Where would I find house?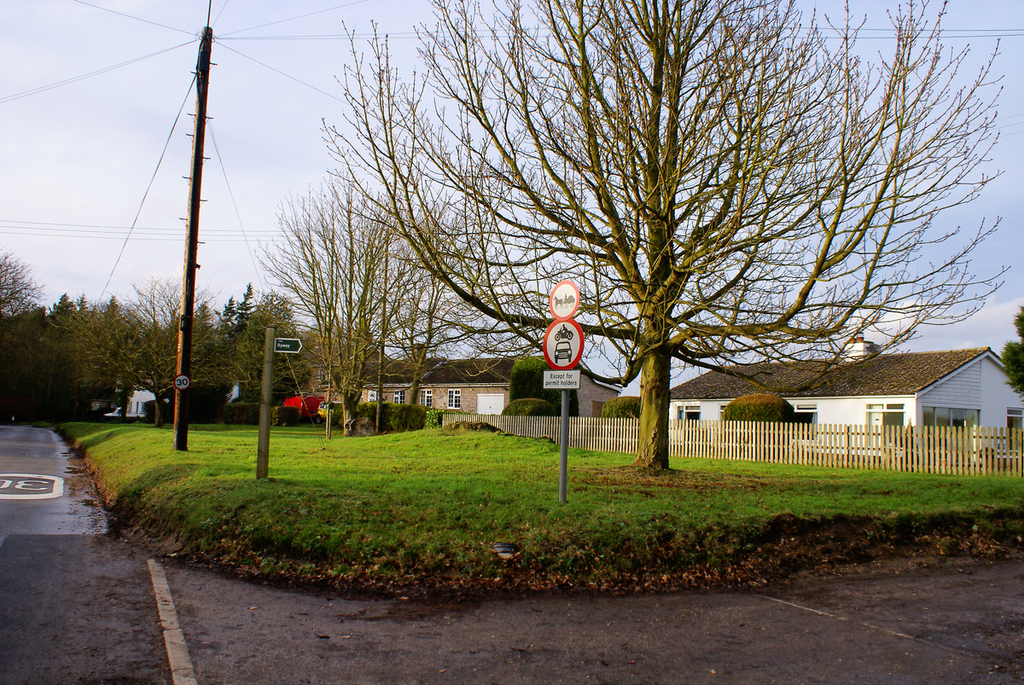
At left=742, top=353, right=1021, bottom=482.
